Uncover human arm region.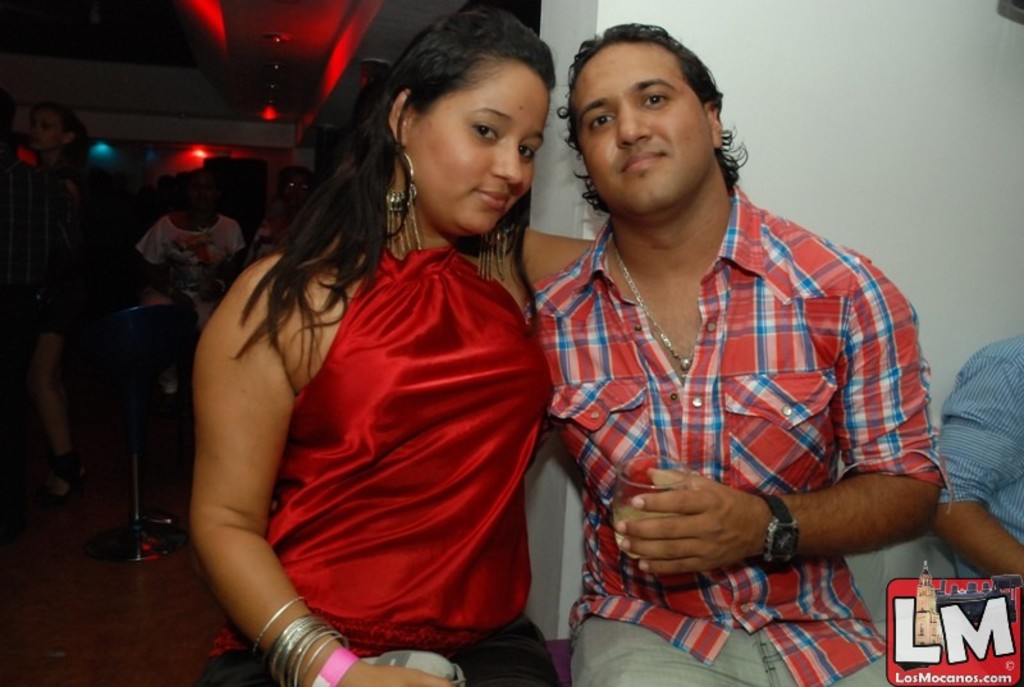
Uncovered: box(614, 232, 948, 585).
